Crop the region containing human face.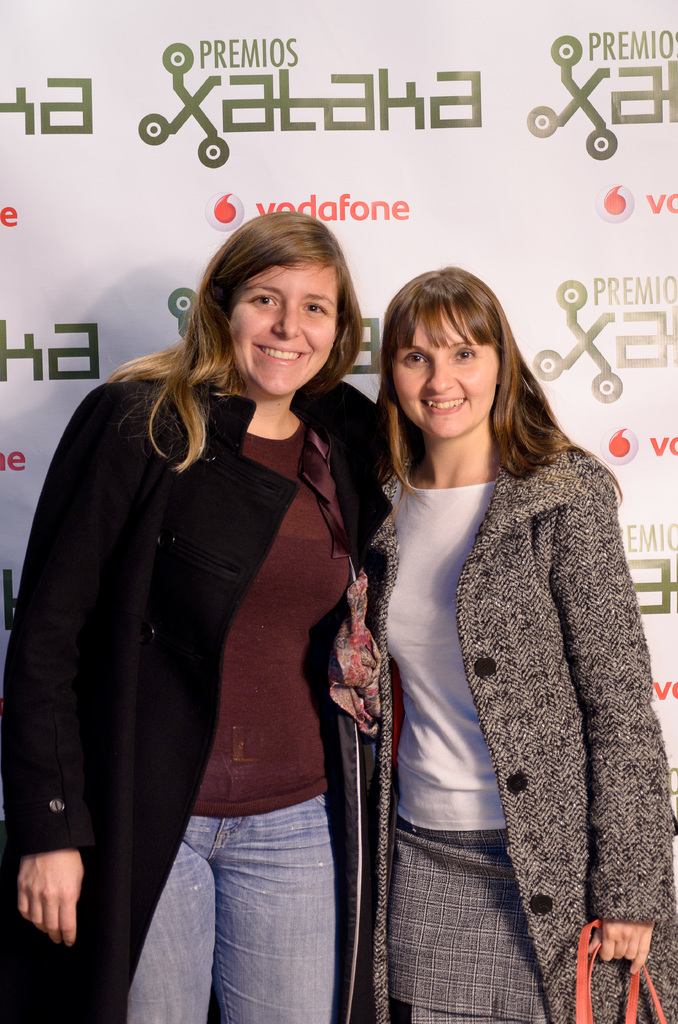
Crop region: x1=391, y1=302, x2=503, y2=440.
